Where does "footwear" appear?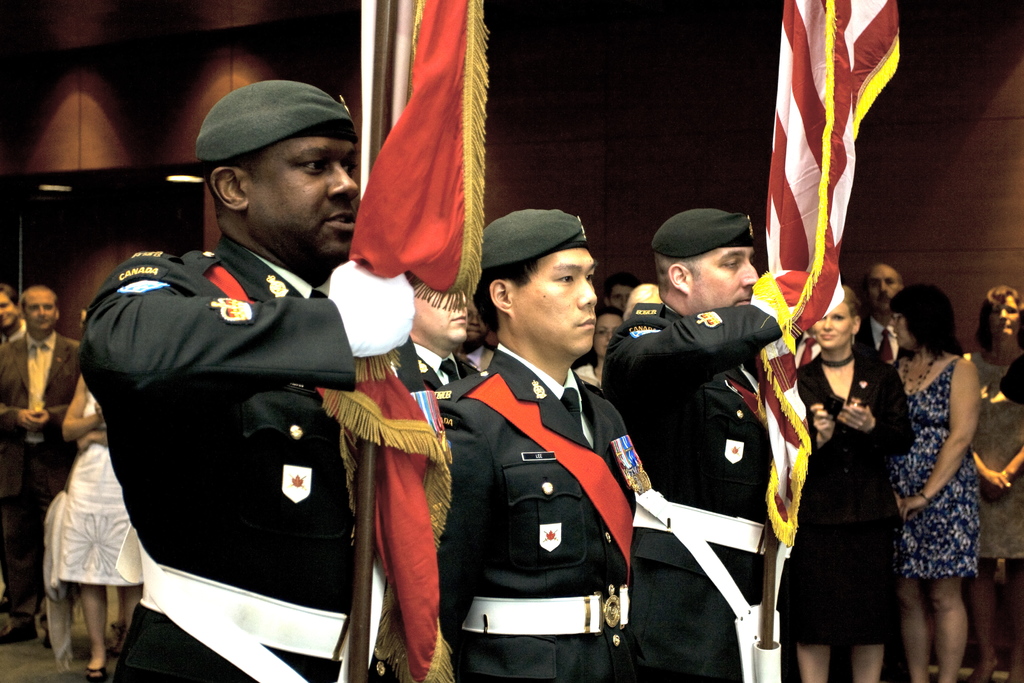
Appears at box=[84, 666, 111, 682].
